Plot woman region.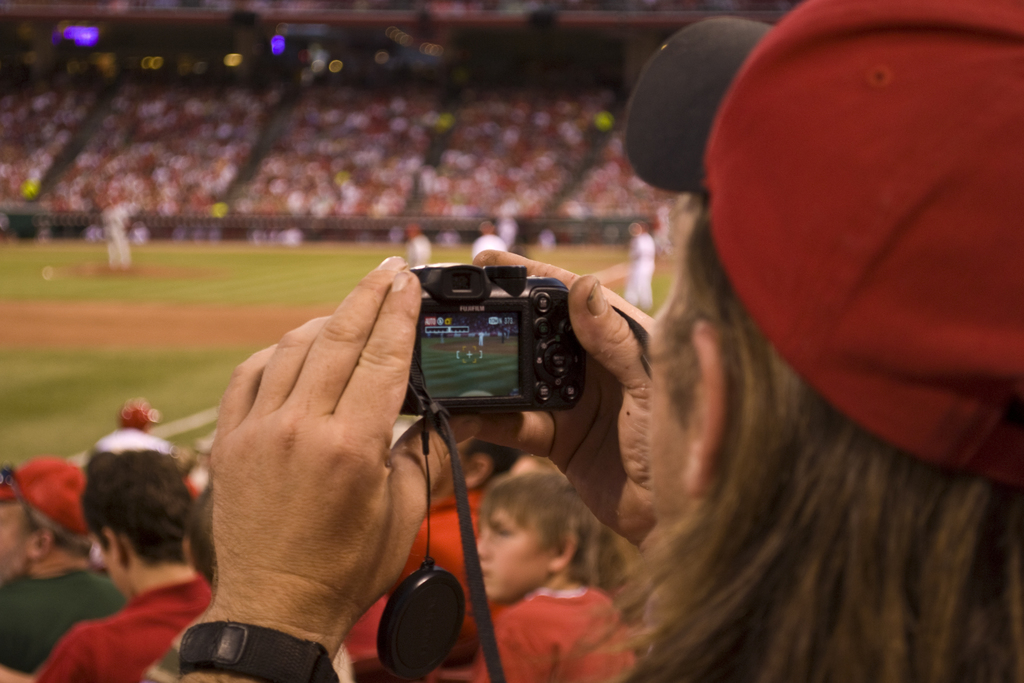
Plotted at {"x1": 180, "y1": 0, "x2": 1023, "y2": 682}.
